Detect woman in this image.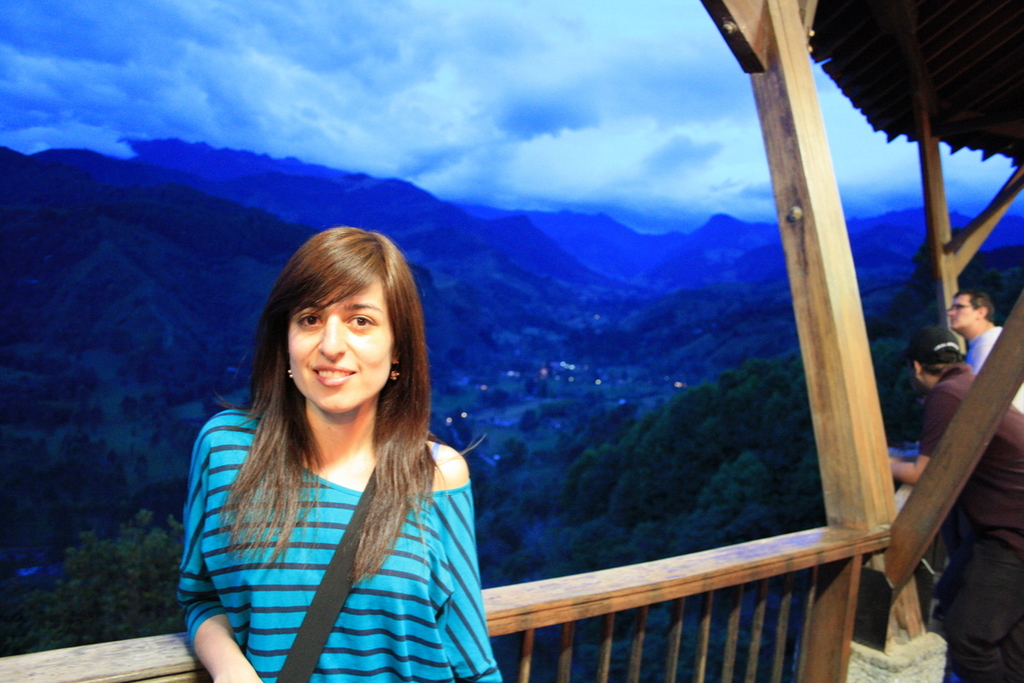
Detection: pyautogui.locateOnScreen(173, 215, 524, 682).
